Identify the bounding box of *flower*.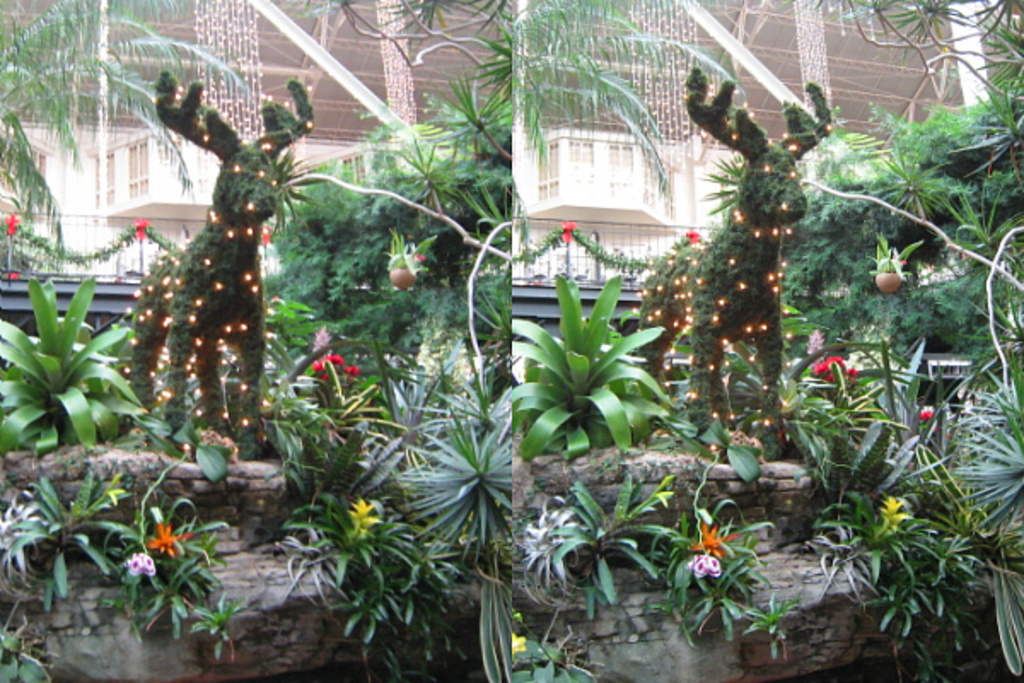
region(691, 552, 720, 581).
